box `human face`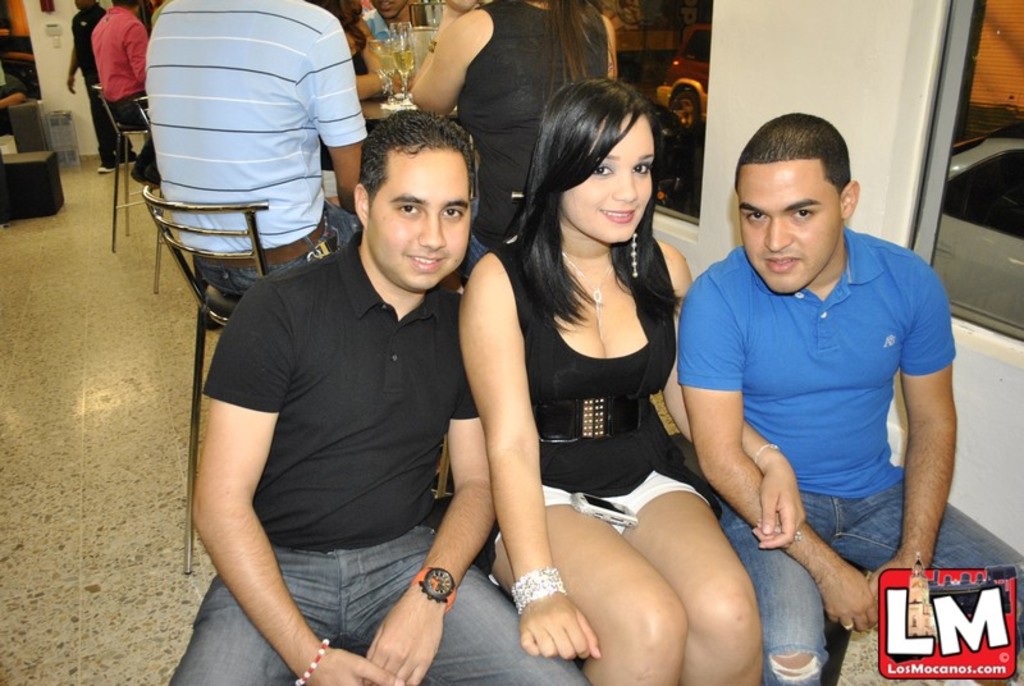
left=374, top=146, right=472, bottom=296
